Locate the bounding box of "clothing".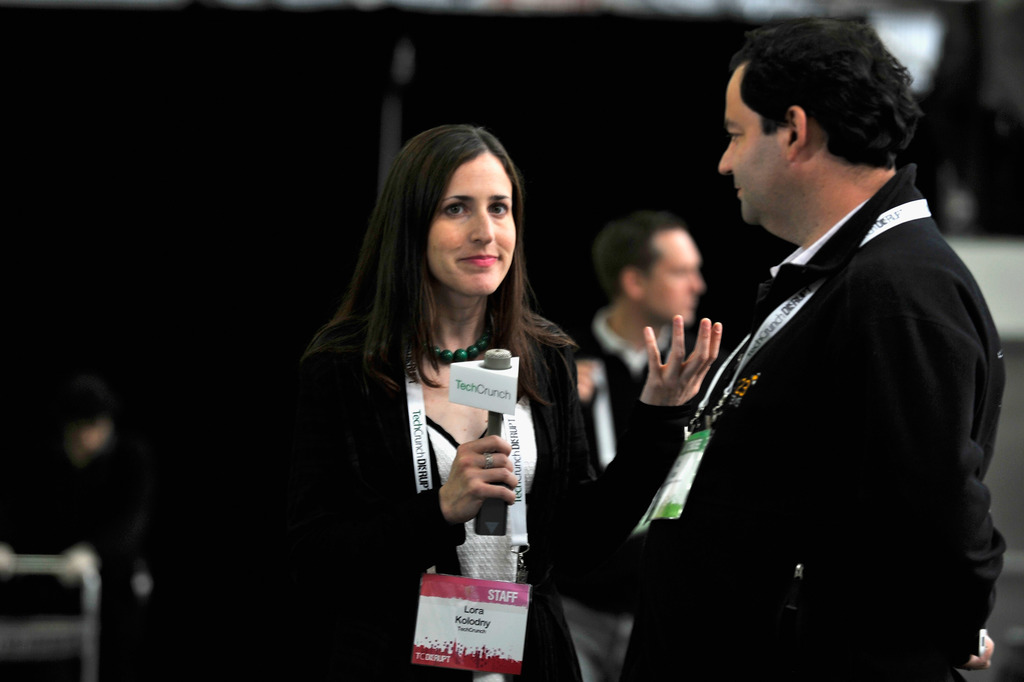
Bounding box: x1=618, y1=145, x2=1000, y2=661.
